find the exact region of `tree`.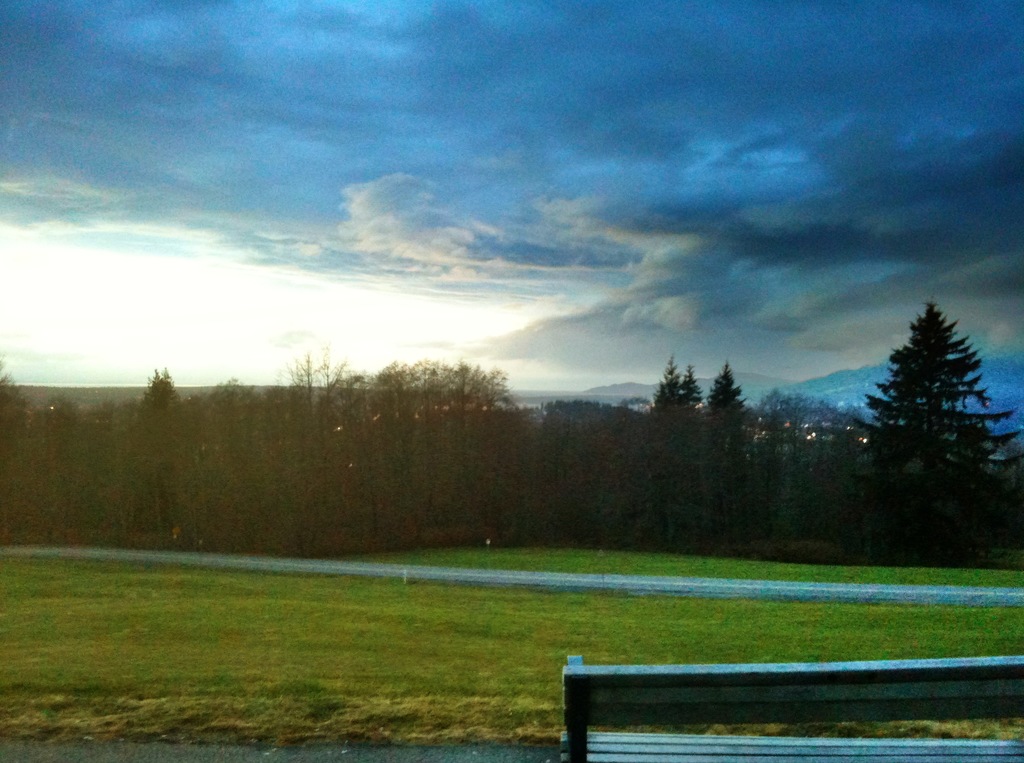
Exact region: 507,420,530,525.
